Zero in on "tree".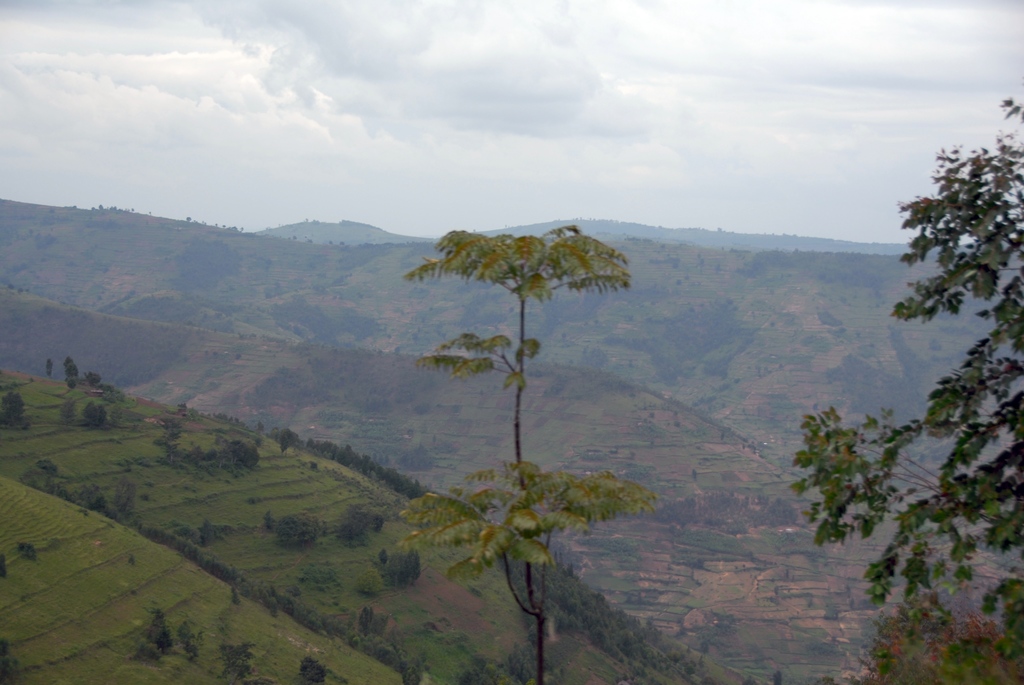
Zeroed in: pyautogui.locateOnScreen(391, 544, 417, 587).
